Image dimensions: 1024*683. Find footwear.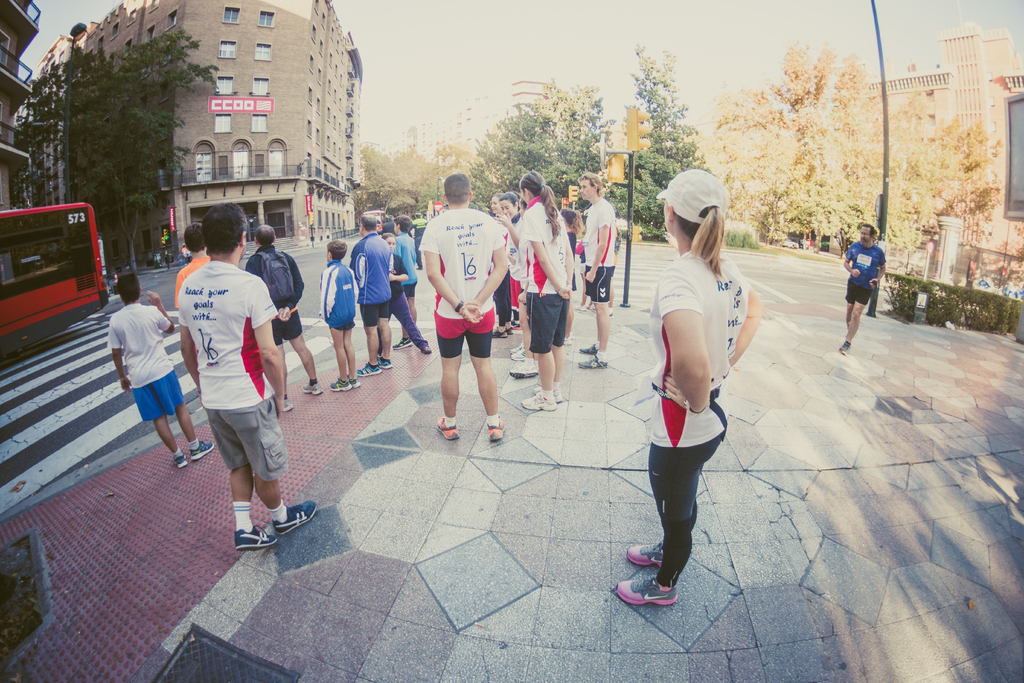
(left=512, top=343, right=522, bottom=350).
